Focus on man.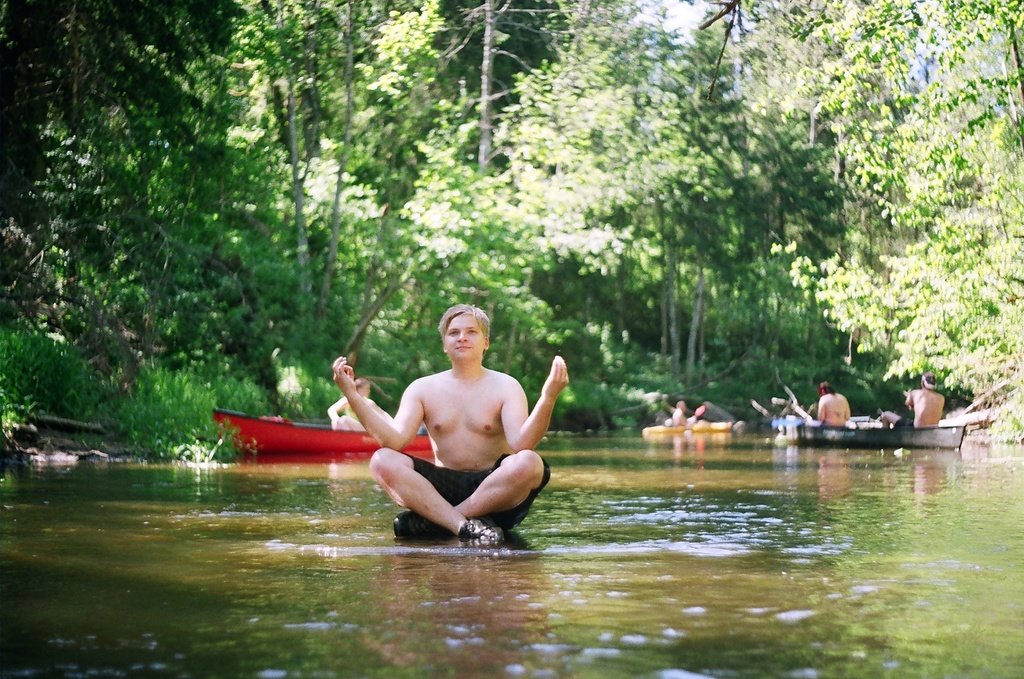
Focused at 879:371:944:431.
